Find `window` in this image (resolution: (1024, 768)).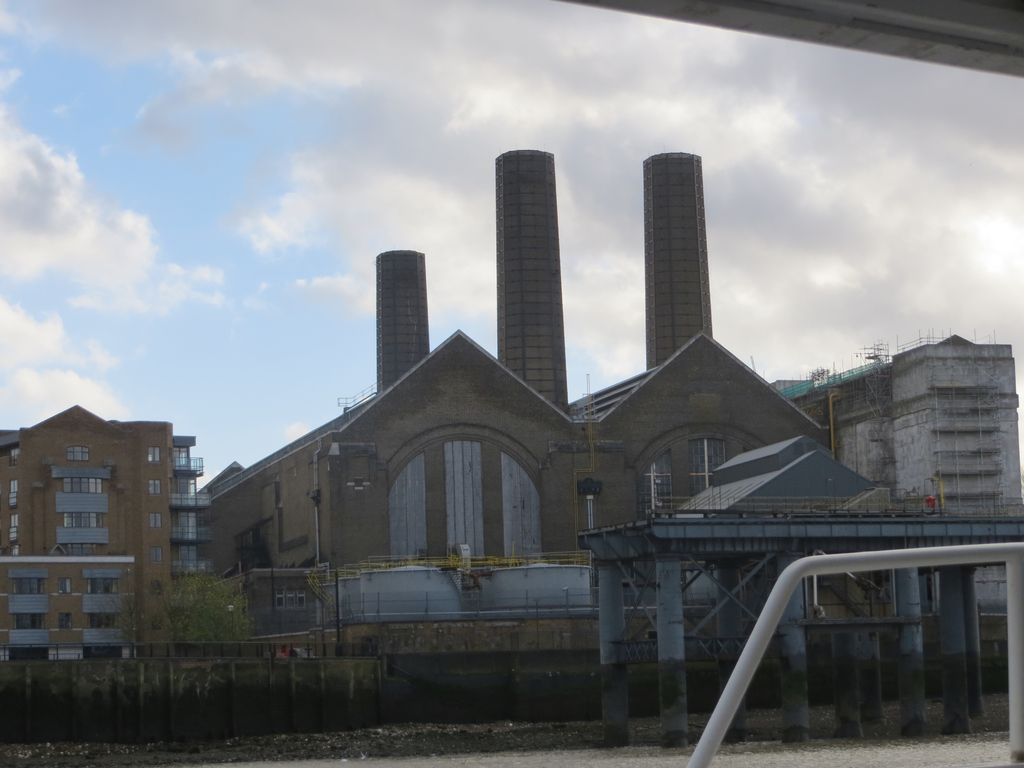
BBox(639, 430, 751, 509).
